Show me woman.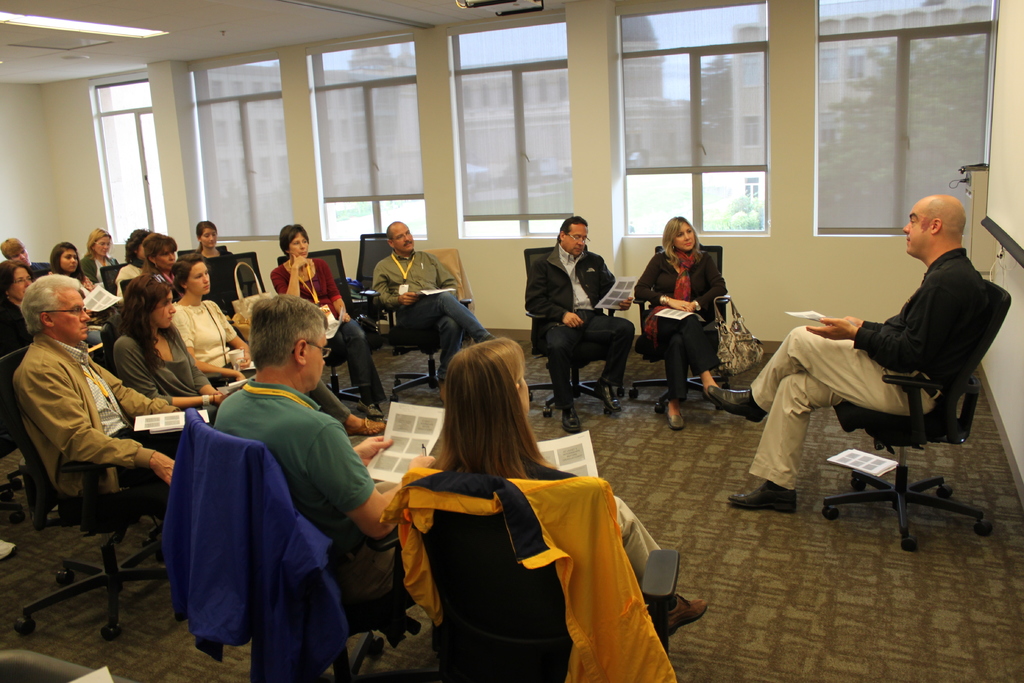
woman is here: x1=653, y1=216, x2=747, y2=432.
